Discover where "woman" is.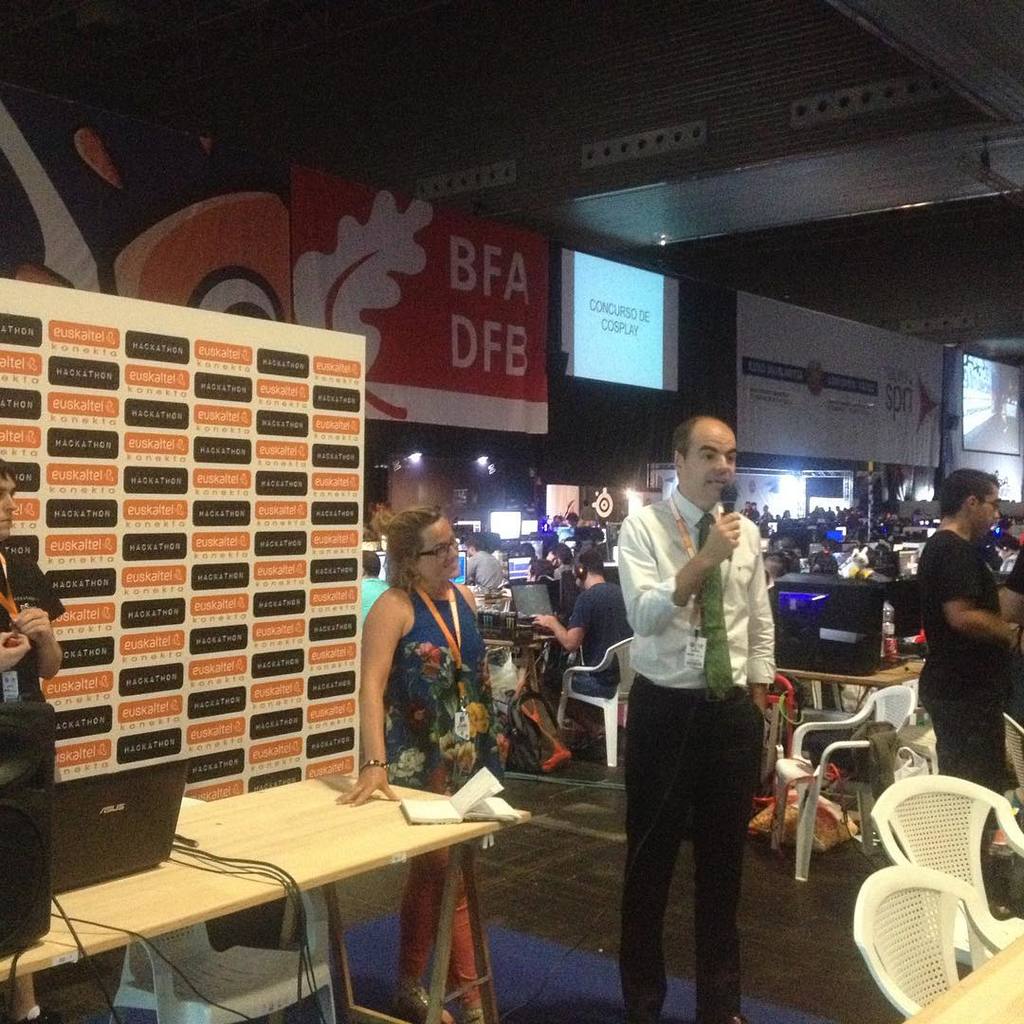
Discovered at crop(344, 509, 507, 1017).
